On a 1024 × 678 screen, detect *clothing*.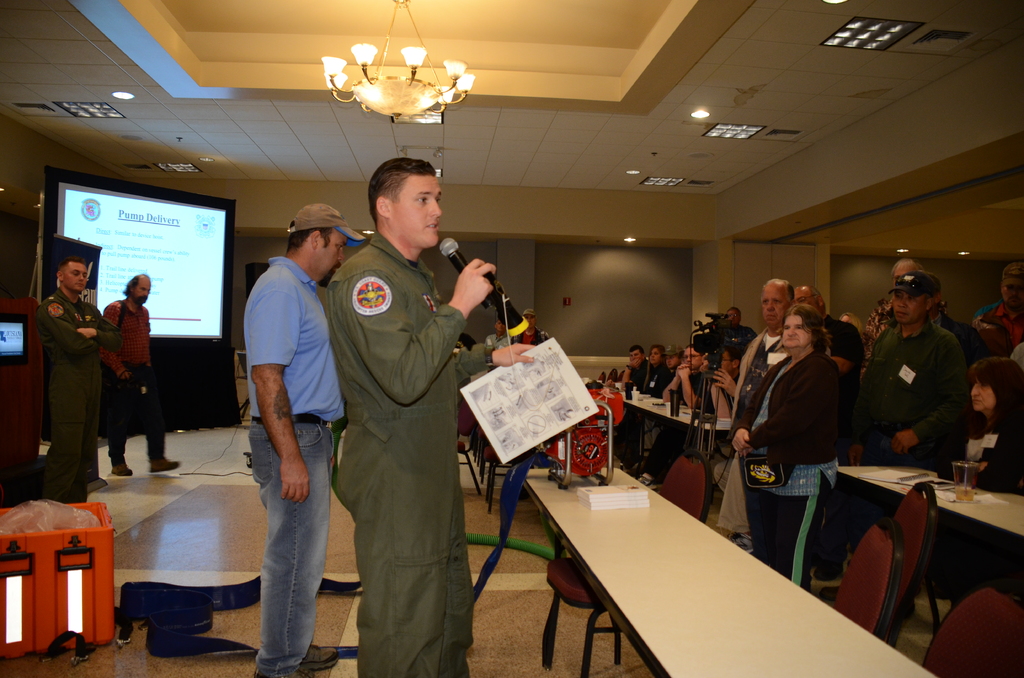
bbox=(815, 309, 870, 364).
